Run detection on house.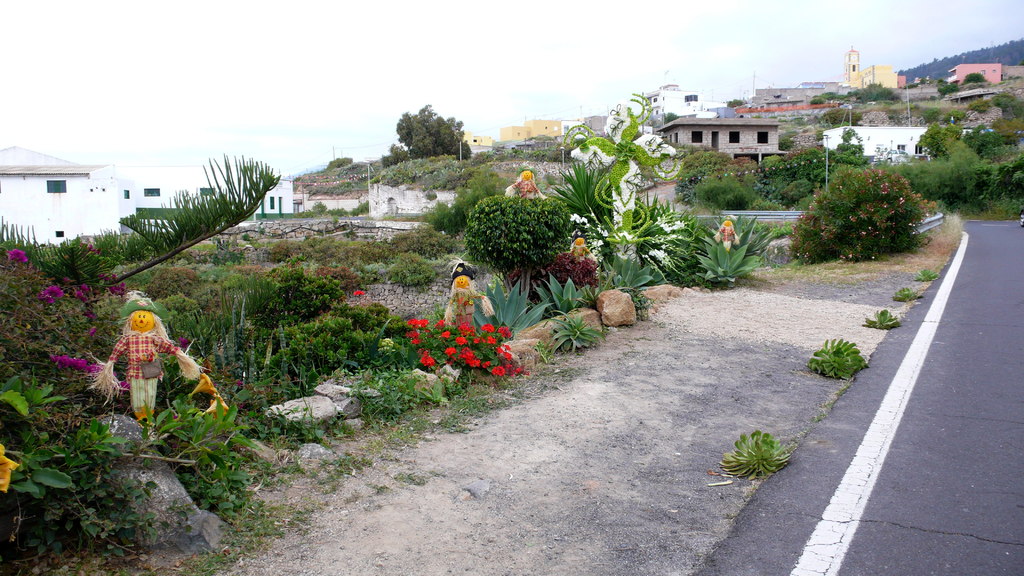
Result: crop(454, 132, 492, 152).
